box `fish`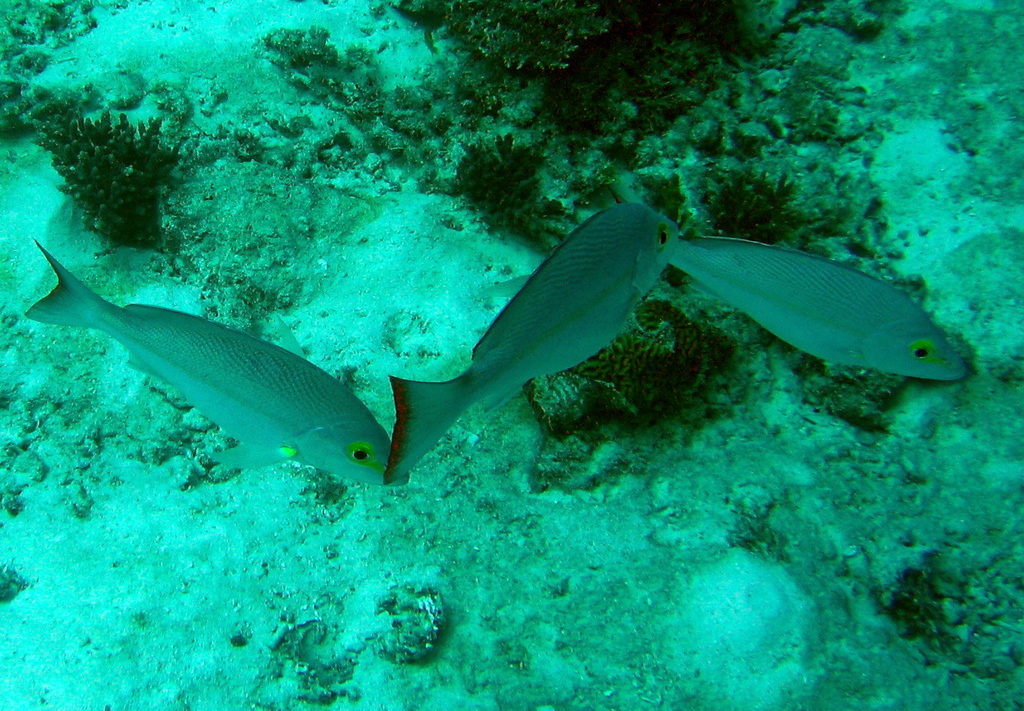
{"x1": 605, "y1": 186, "x2": 971, "y2": 386}
